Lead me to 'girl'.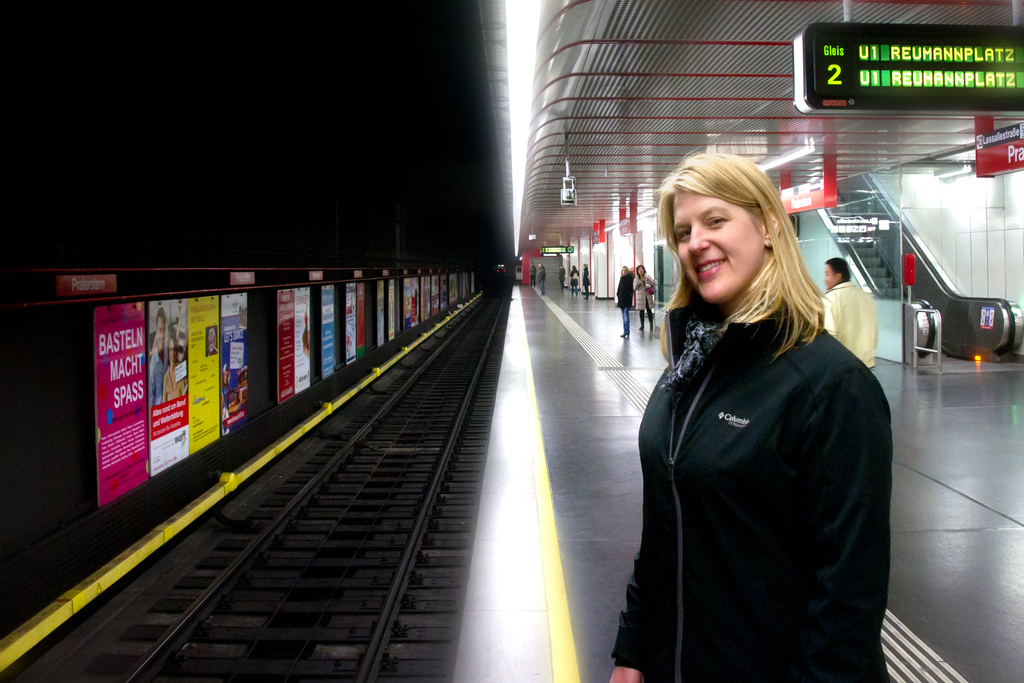
Lead to 602:150:894:682.
